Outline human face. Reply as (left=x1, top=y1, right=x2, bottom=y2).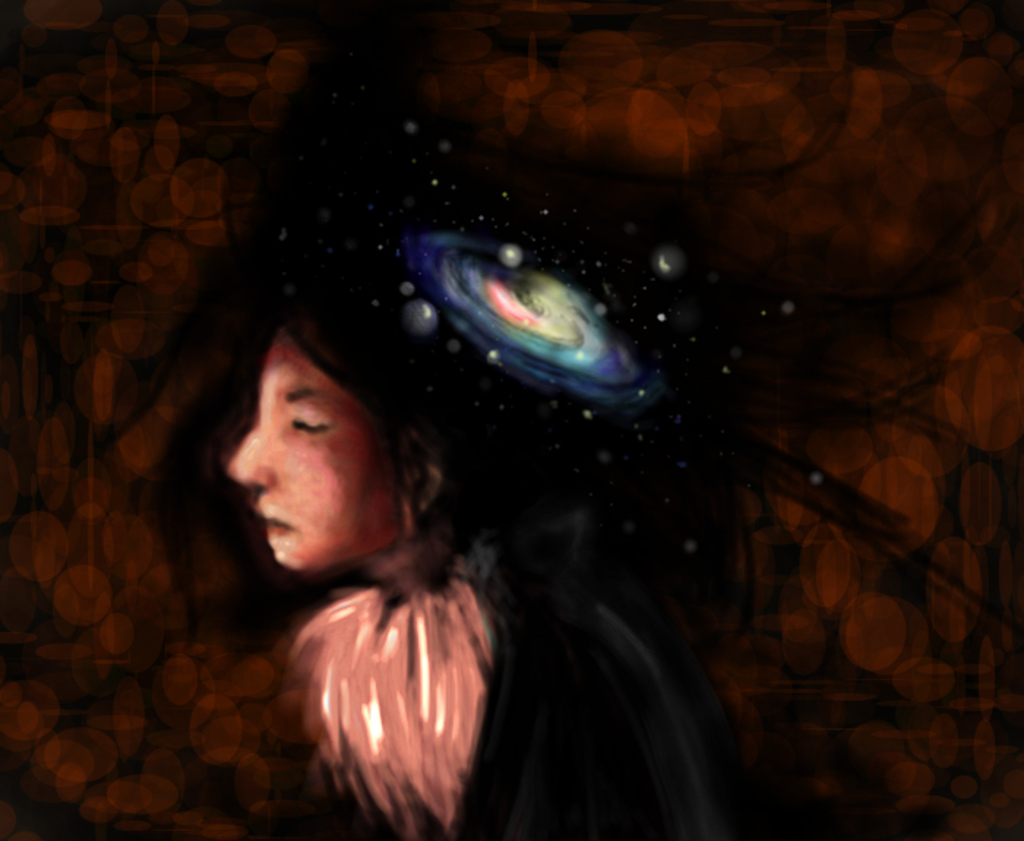
(left=224, top=326, right=418, bottom=570).
